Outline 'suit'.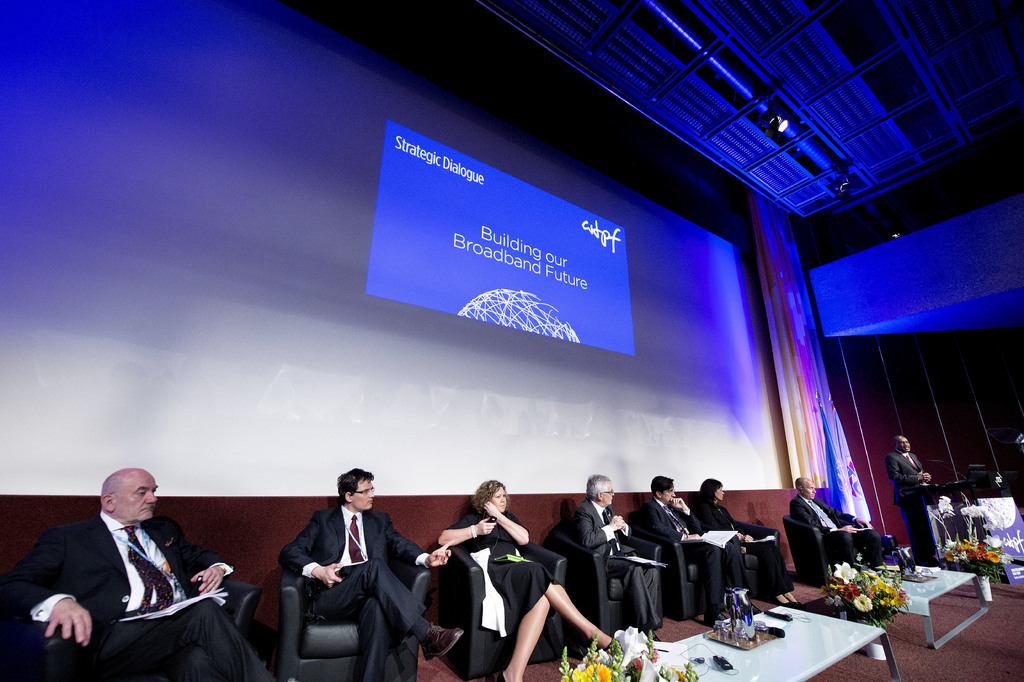
Outline: BBox(641, 499, 743, 614).
